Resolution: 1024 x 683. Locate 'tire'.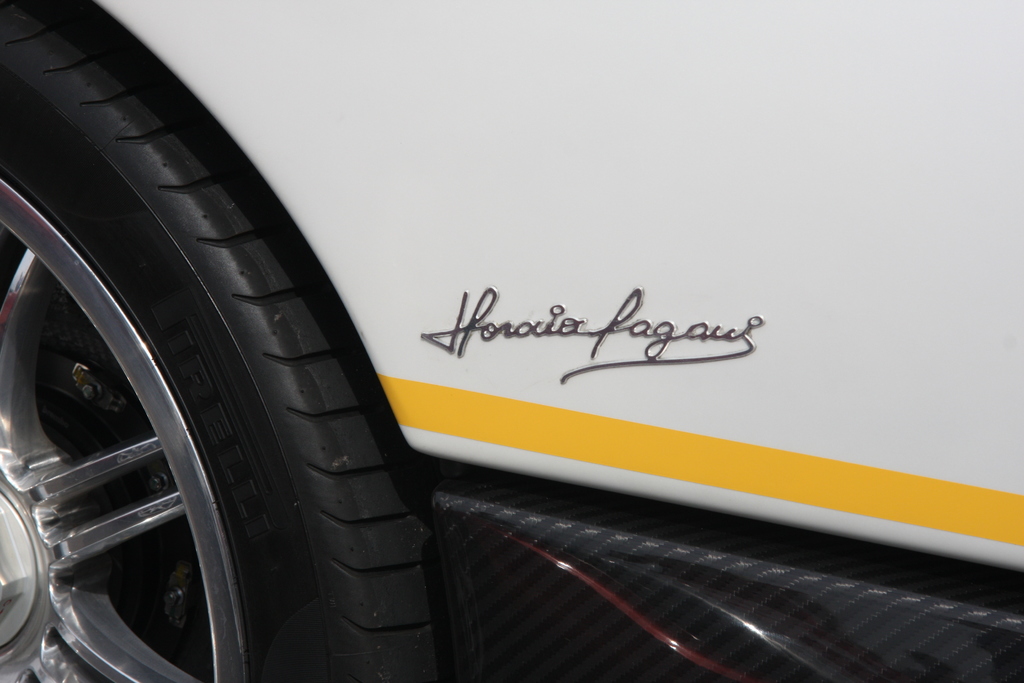
x1=1, y1=1, x2=440, y2=682.
